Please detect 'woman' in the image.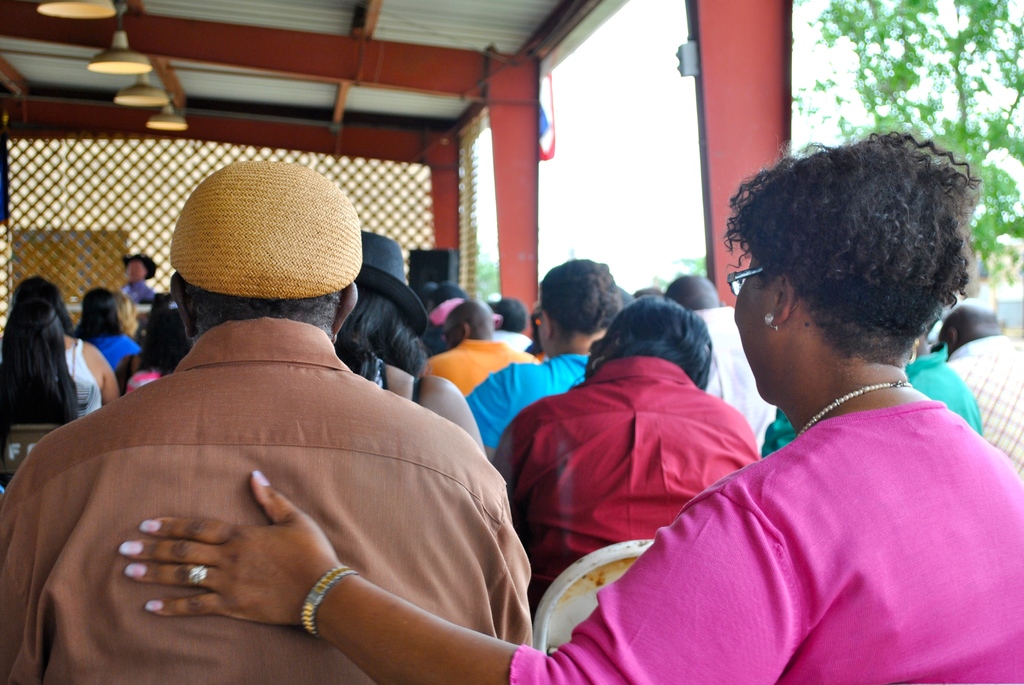
(125, 128, 1023, 684).
